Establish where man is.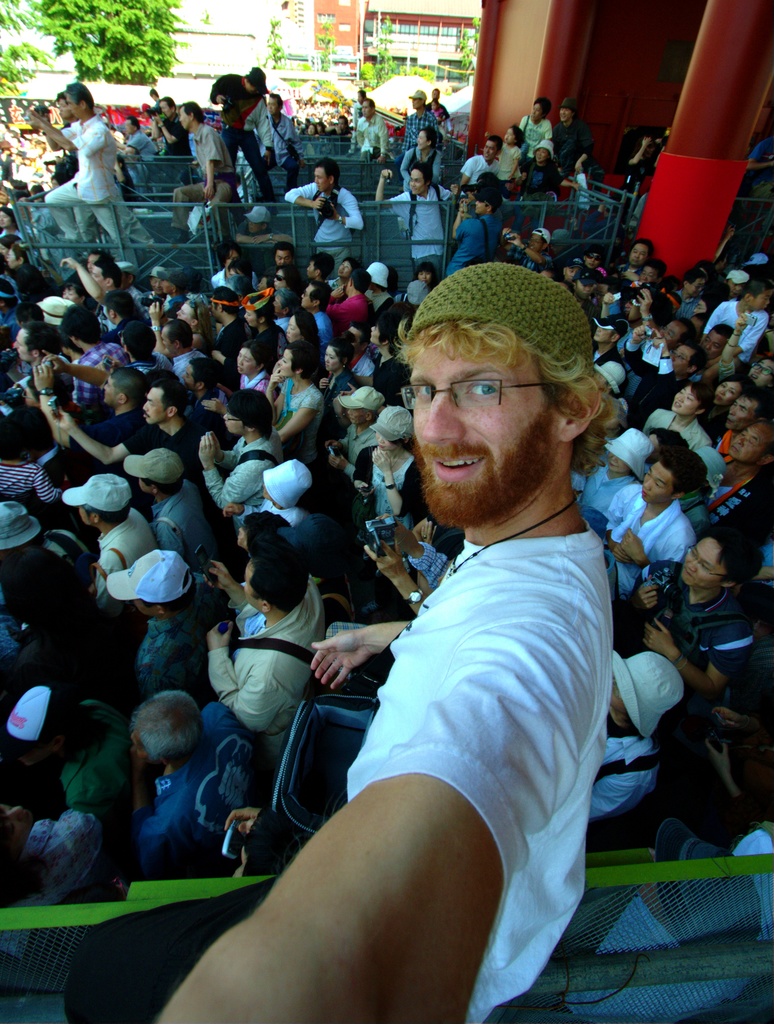
Established at 61:474:149:579.
